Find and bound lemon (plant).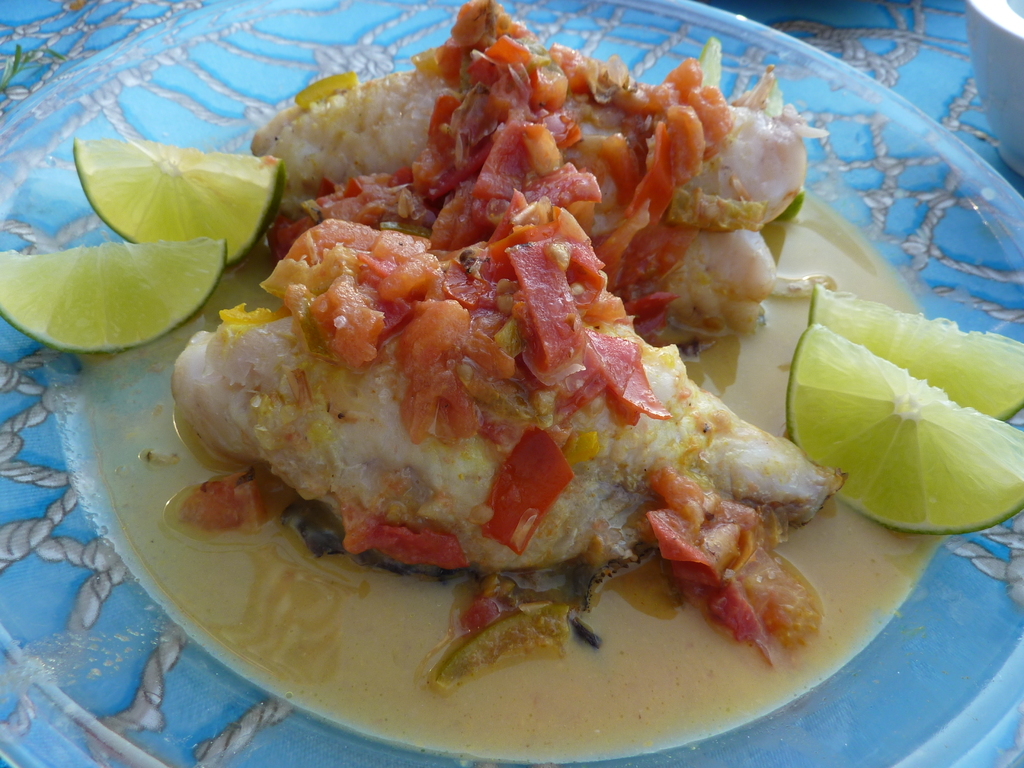
Bound: [x1=809, y1=291, x2=1023, y2=419].
